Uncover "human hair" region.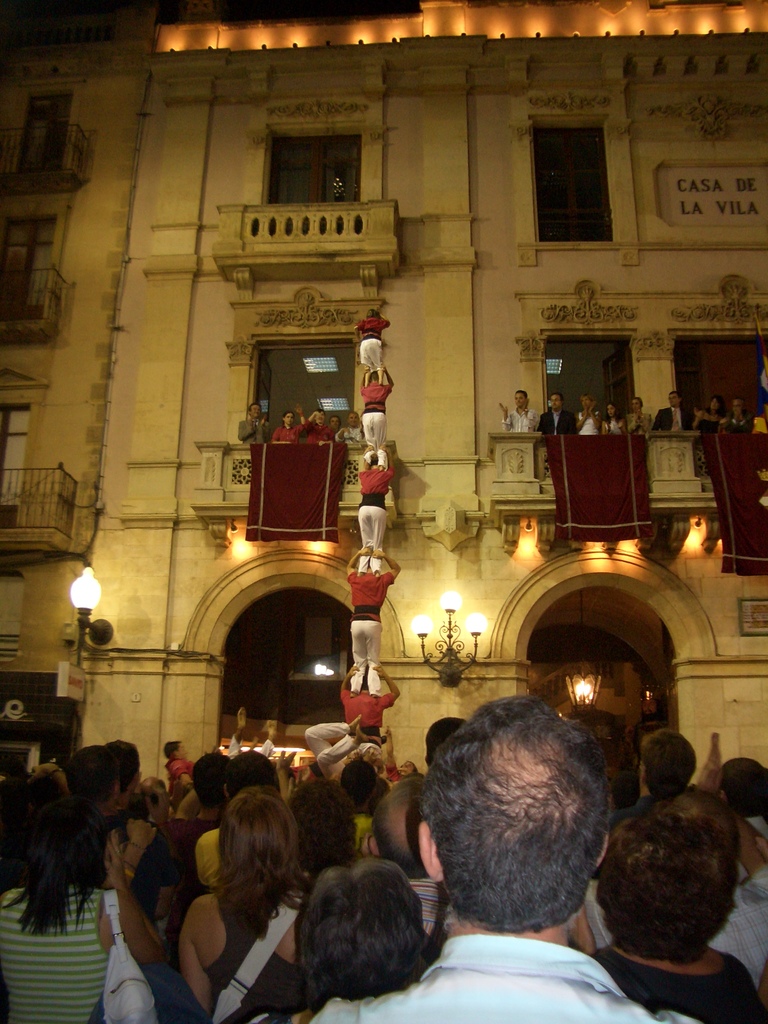
Uncovered: [106,736,141,787].
